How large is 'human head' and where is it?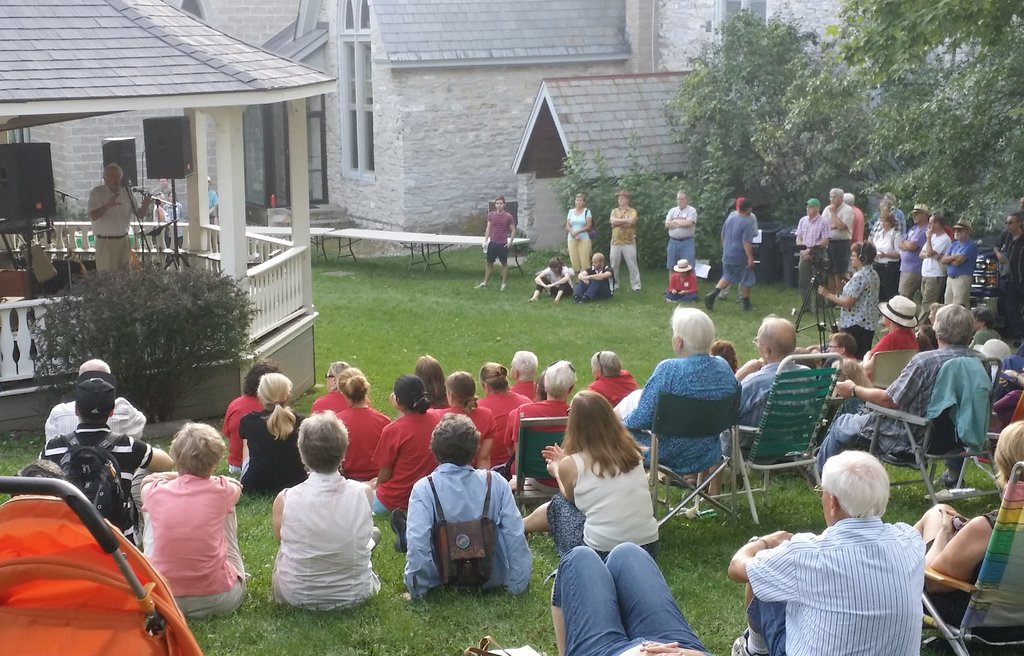
Bounding box: (x1=753, y1=316, x2=797, y2=362).
